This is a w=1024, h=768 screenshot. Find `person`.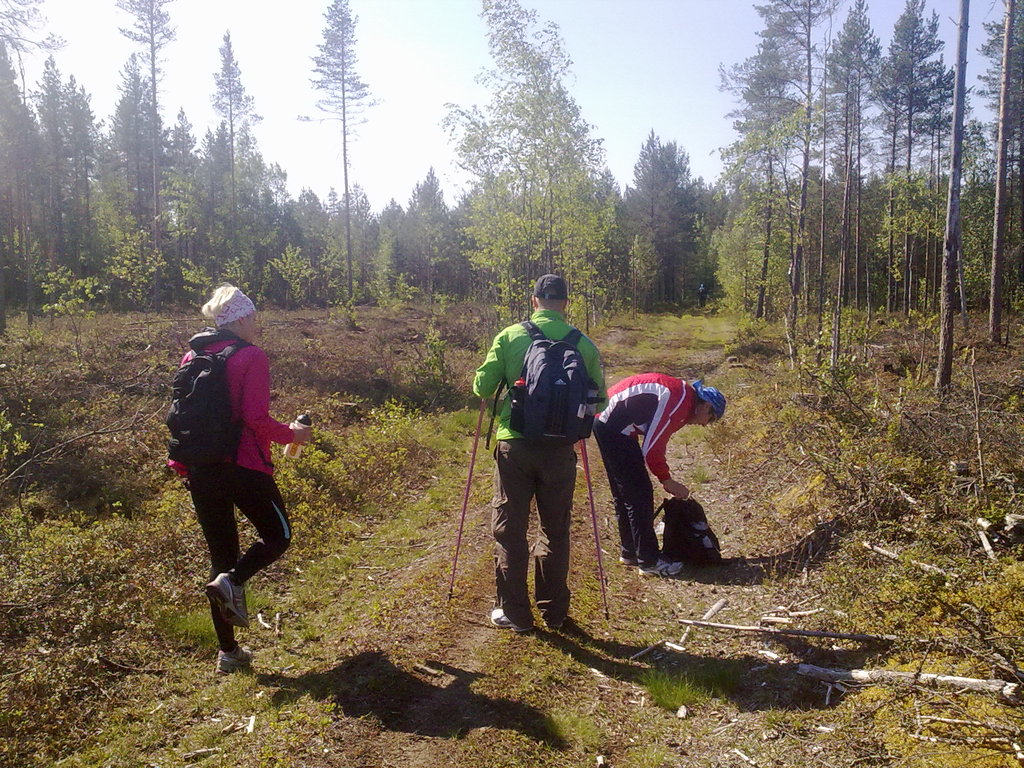
Bounding box: [x1=589, y1=371, x2=728, y2=573].
